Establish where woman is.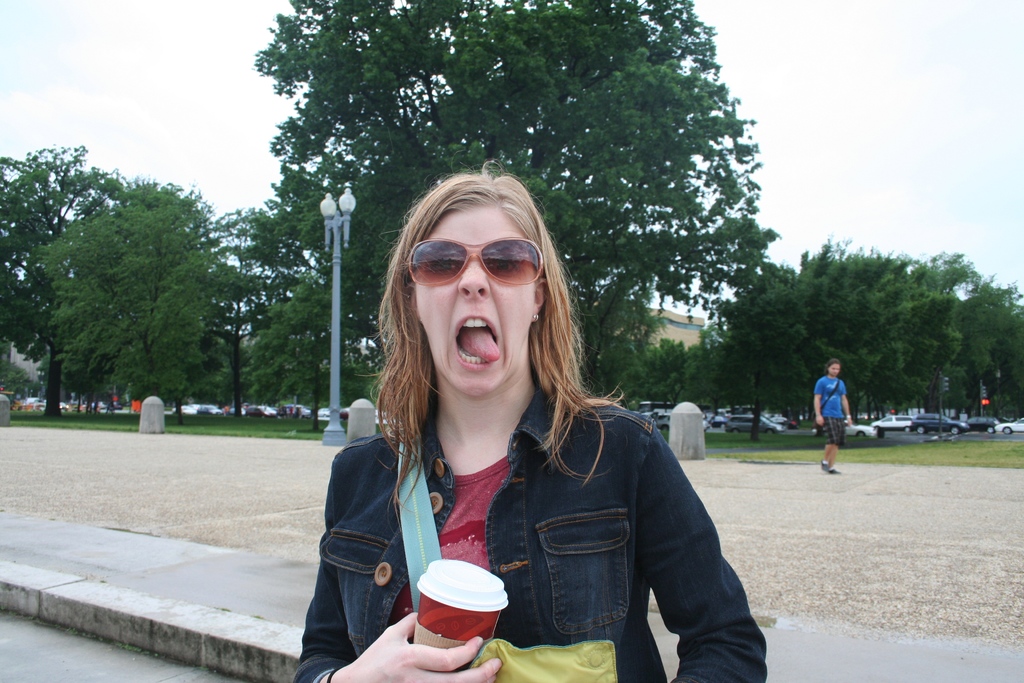
Established at (left=292, top=161, right=756, bottom=679).
